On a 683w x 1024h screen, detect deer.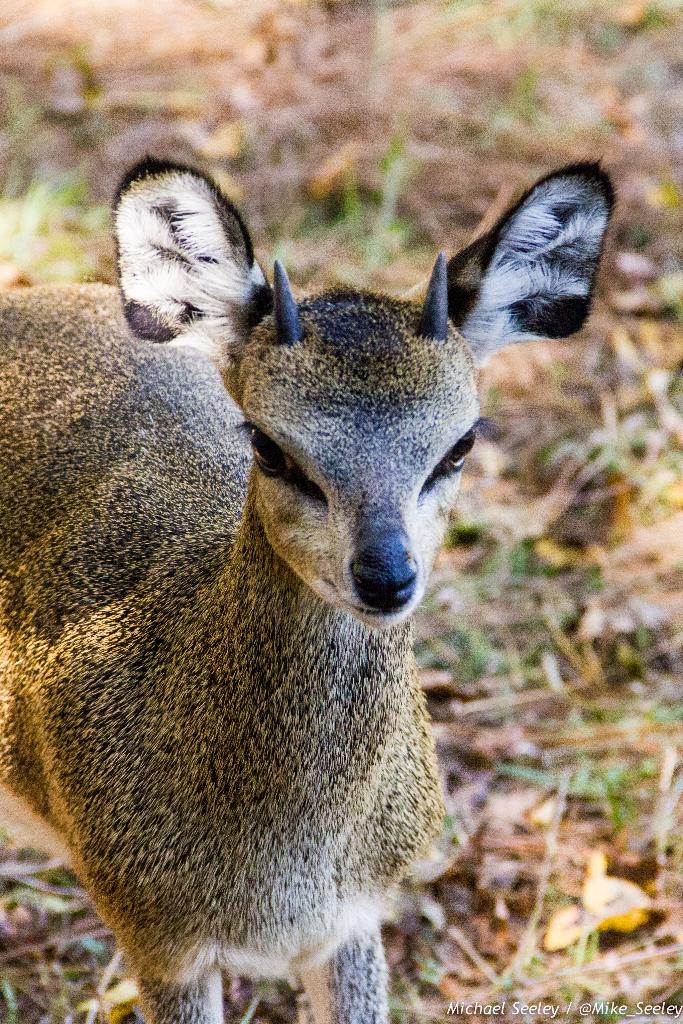
(x1=0, y1=157, x2=624, y2=1023).
